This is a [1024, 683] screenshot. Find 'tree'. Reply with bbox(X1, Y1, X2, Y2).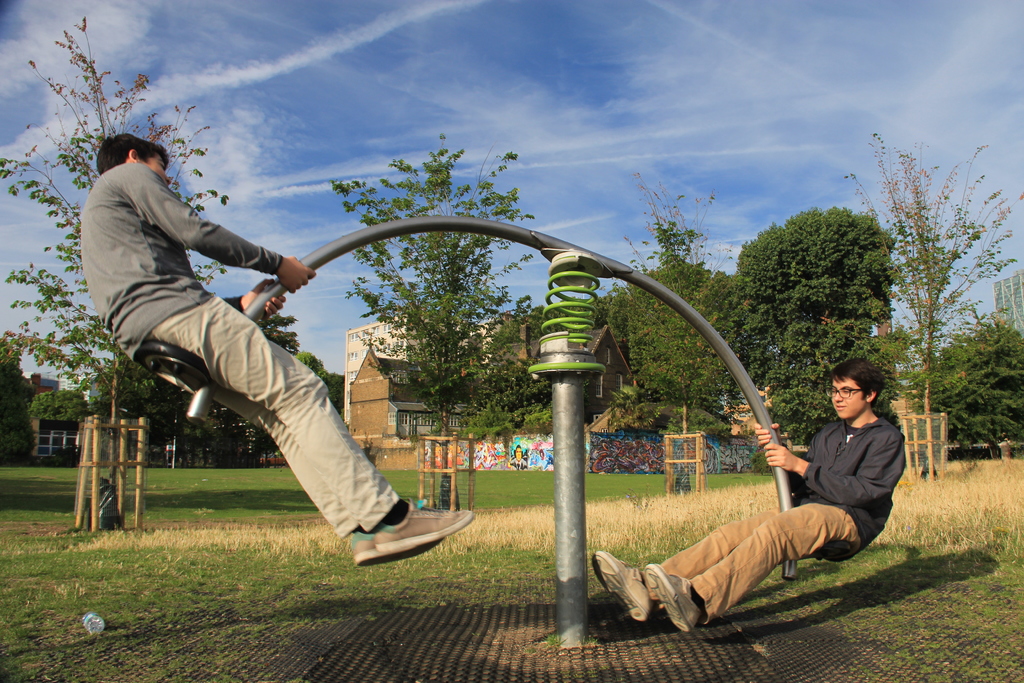
bbox(294, 350, 317, 372).
